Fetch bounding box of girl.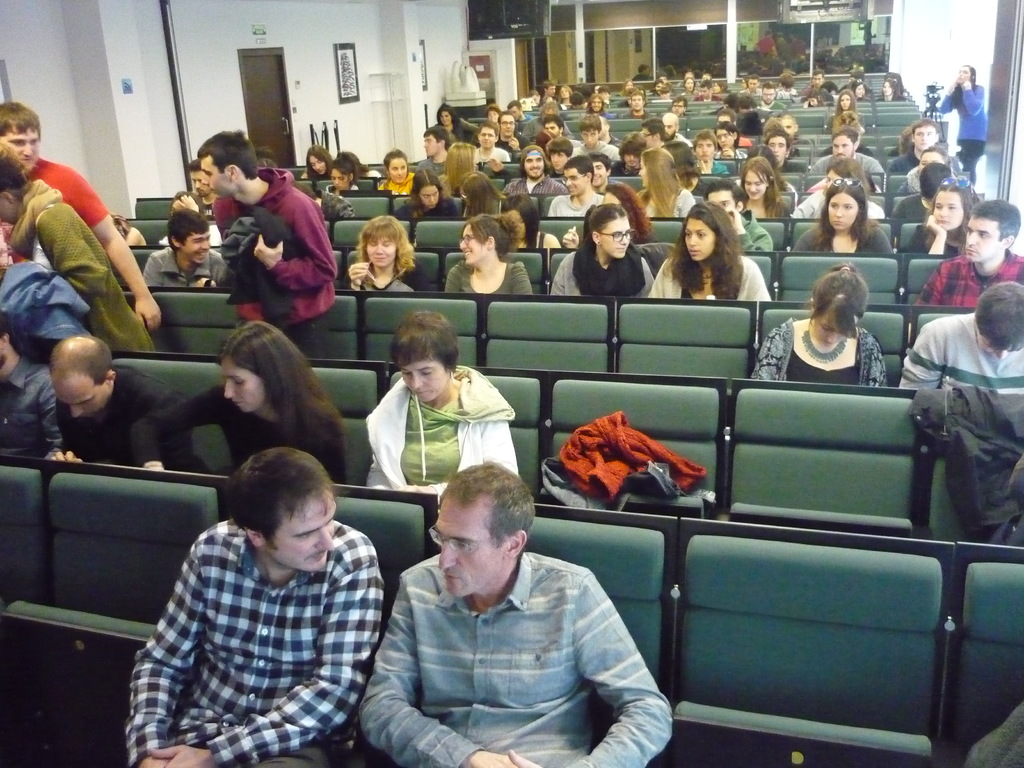
Bbox: box(621, 78, 634, 99).
